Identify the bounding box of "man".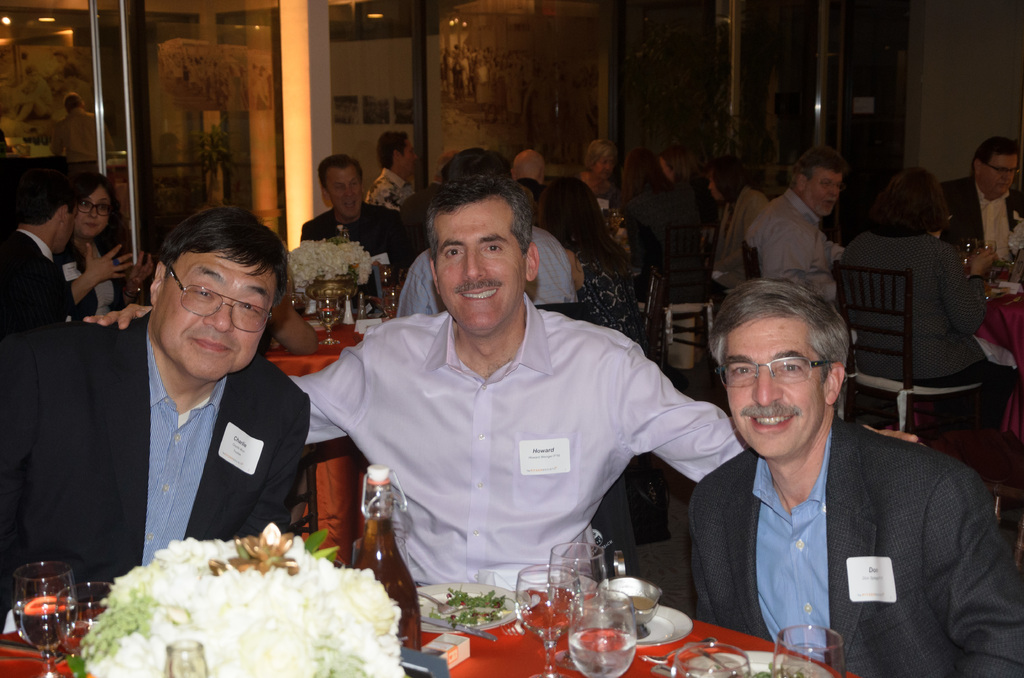
938 140 1023 273.
